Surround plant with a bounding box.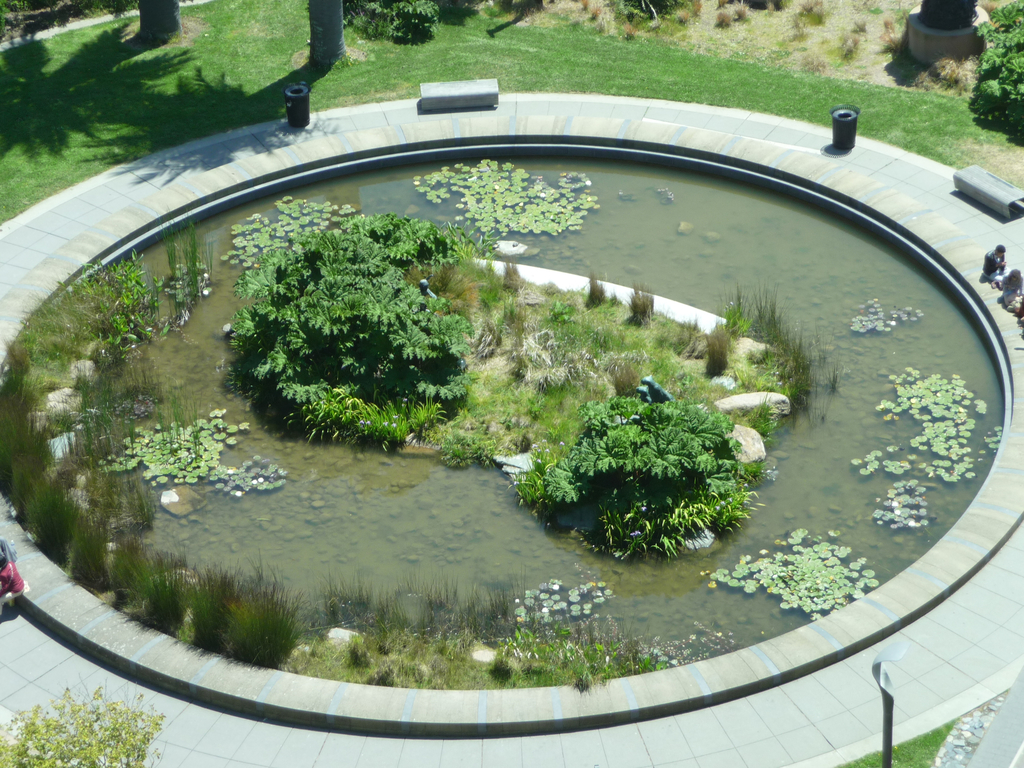
(968, 0, 1023, 134).
